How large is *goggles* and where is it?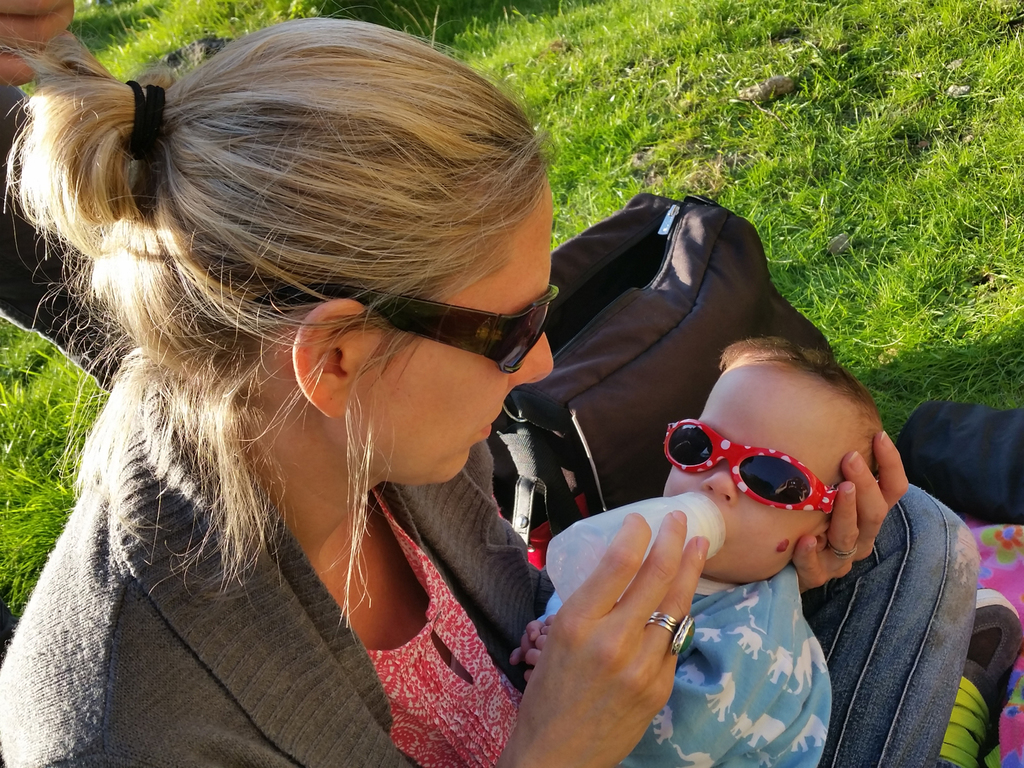
Bounding box: [x1=259, y1=281, x2=555, y2=375].
